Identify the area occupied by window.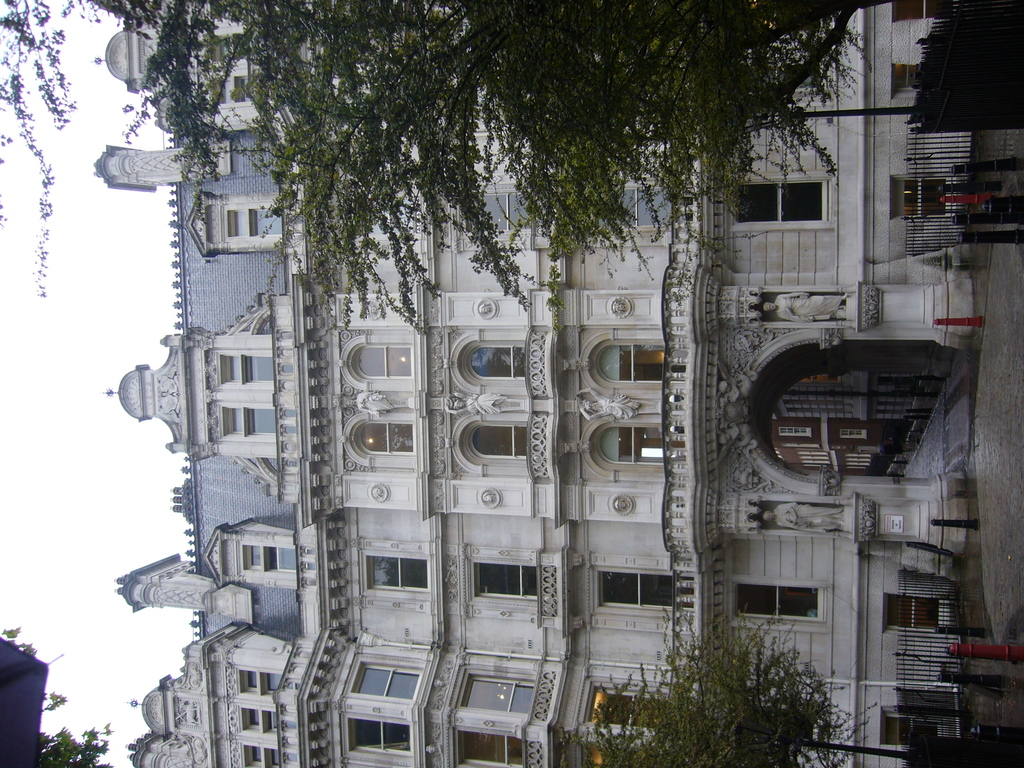
Area: (458, 424, 527, 466).
